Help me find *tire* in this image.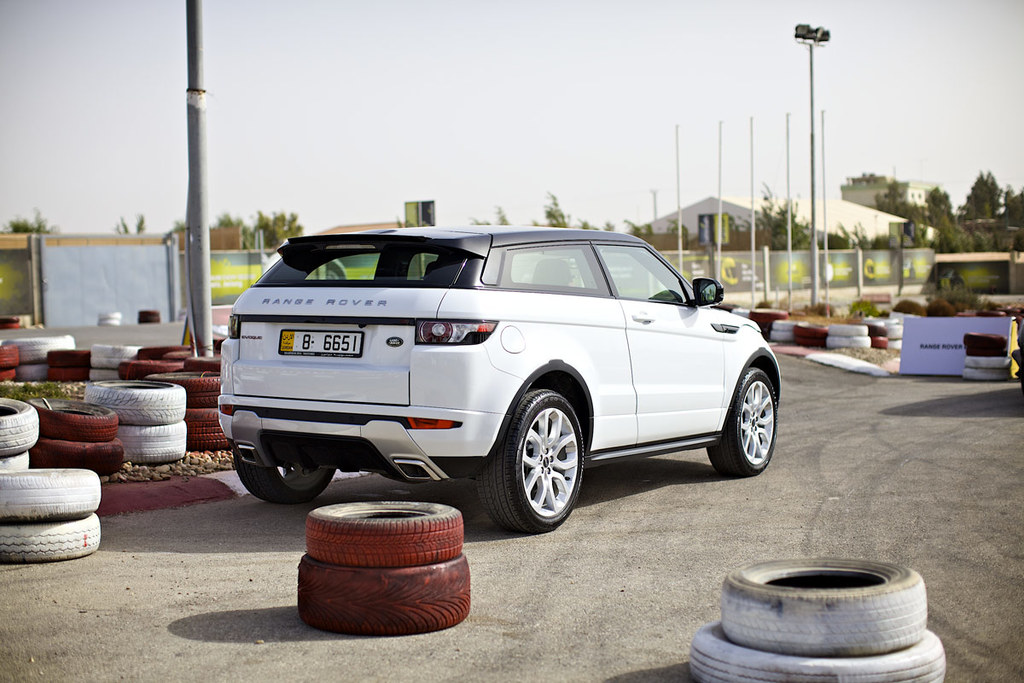
Found it: {"left": 294, "top": 549, "right": 473, "bottom": 635}.
